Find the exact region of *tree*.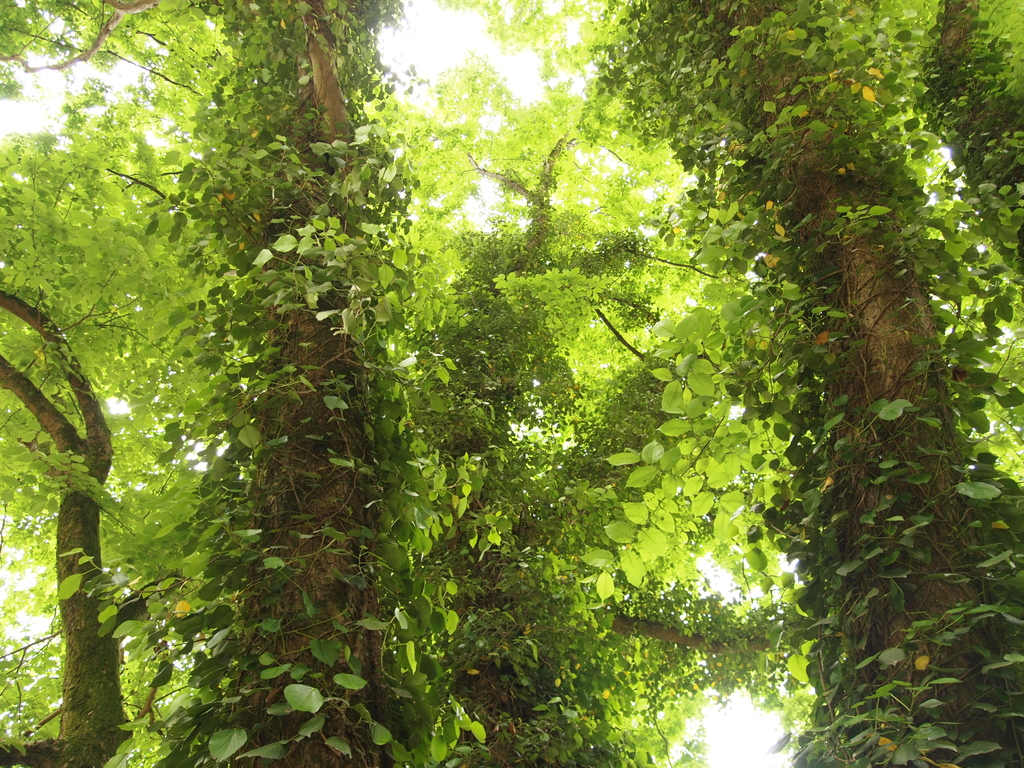
Exact region: box=[410, 53, 796, 762].
